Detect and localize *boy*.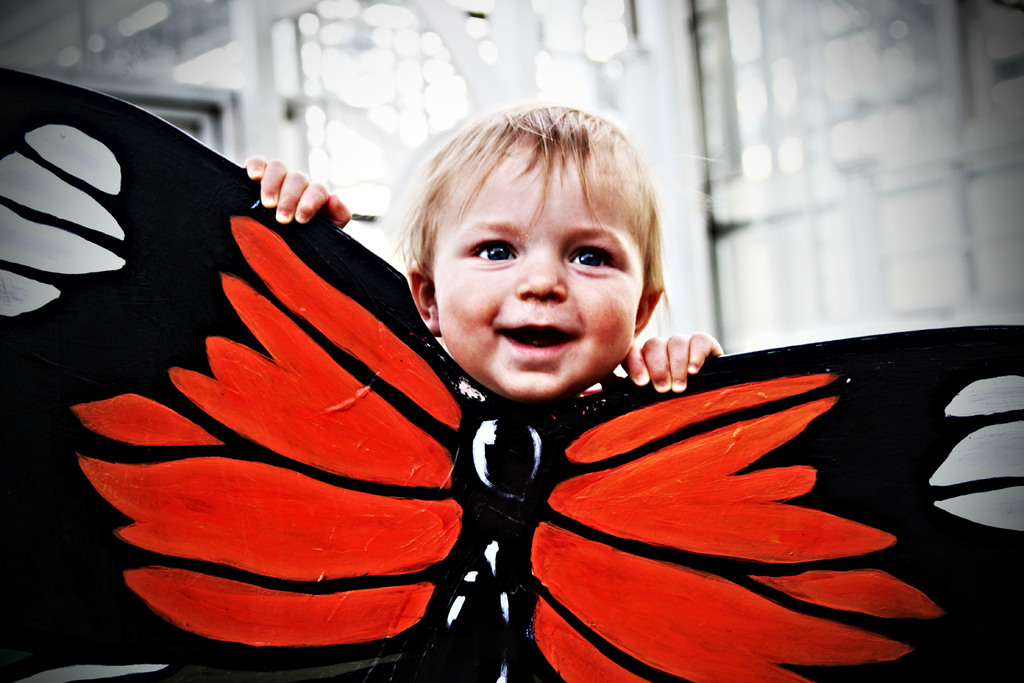
Localized at rect(244, 102, 721, 392).
